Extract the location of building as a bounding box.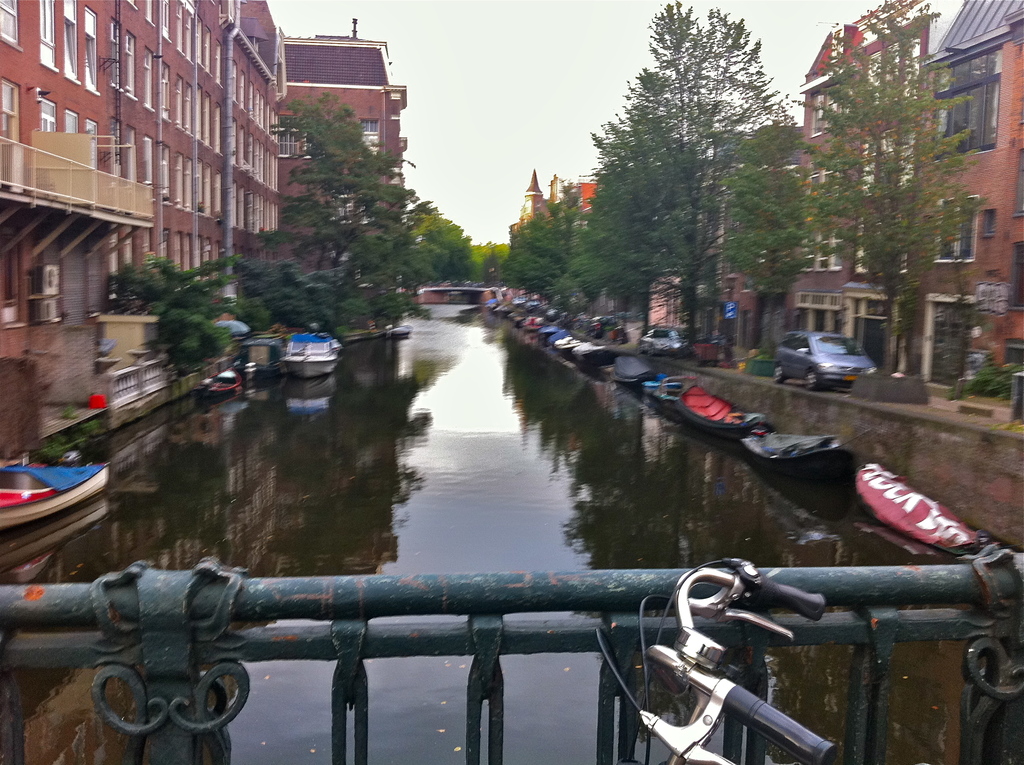
256, 0, 448, 353.
